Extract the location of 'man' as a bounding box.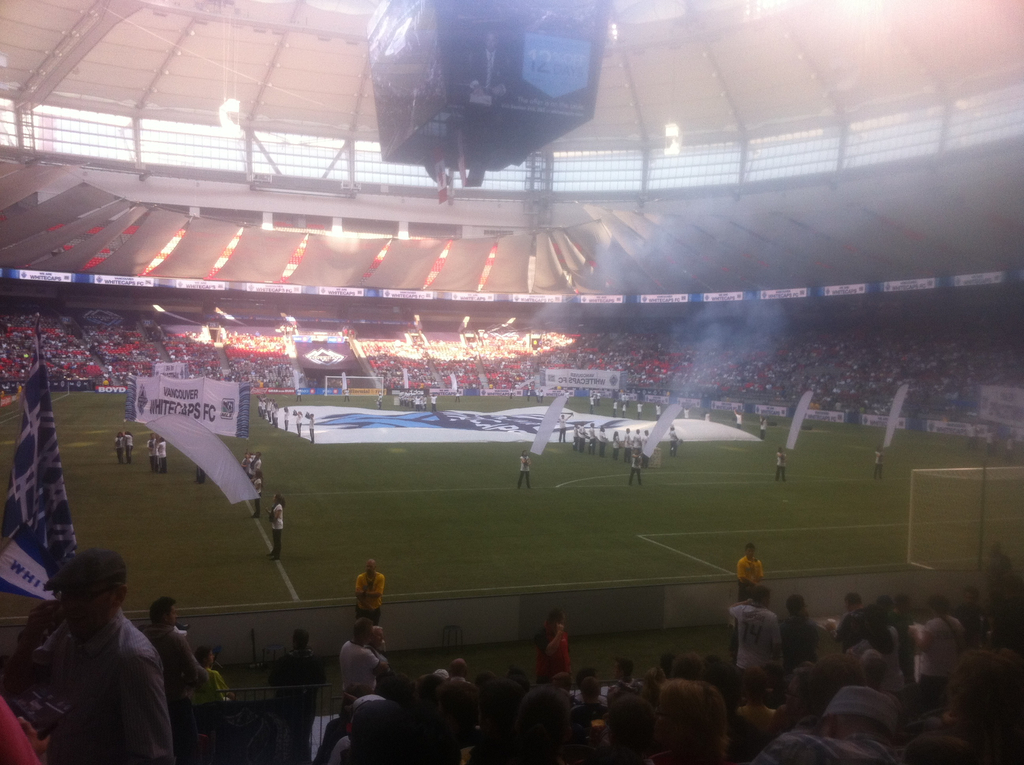
box=[572, 424, 579, 452].
